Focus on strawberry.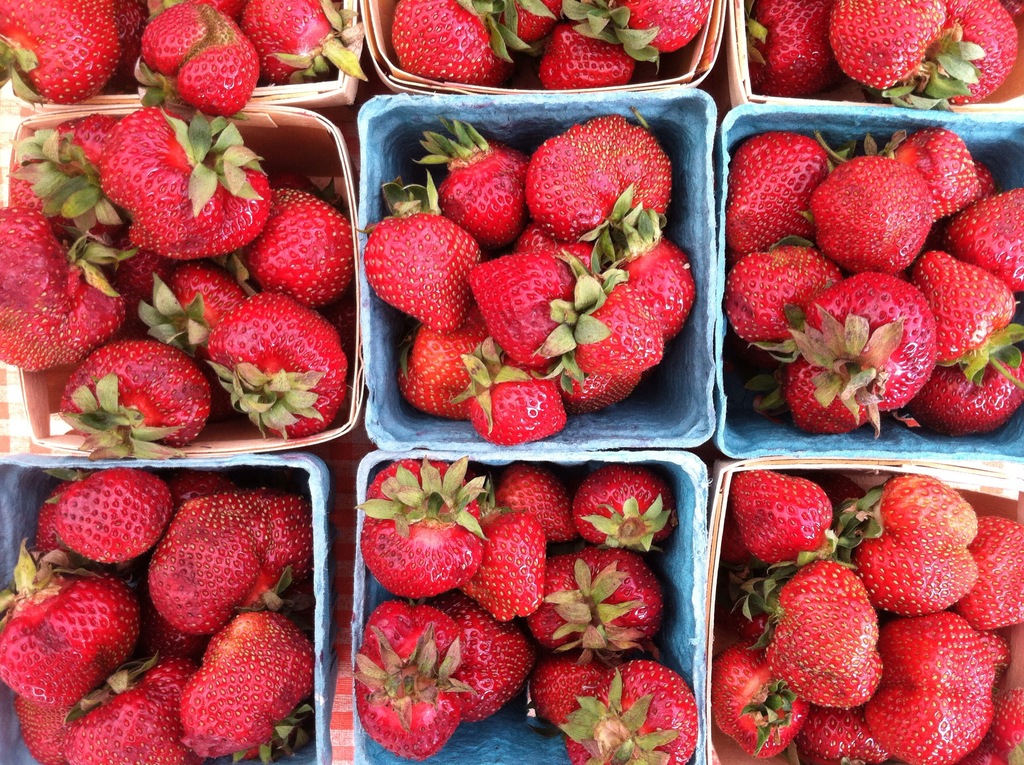
Focused at x1=95 y1=0 x2=152 y2=92.
